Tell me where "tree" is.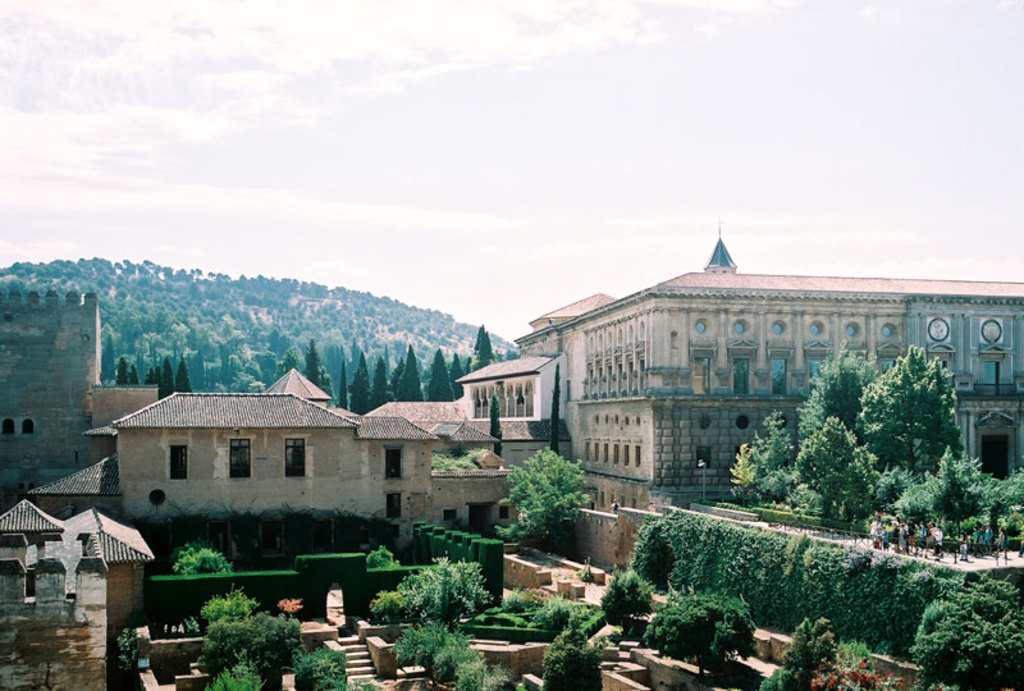
"tree" is at x1=169 y1=539 x2=233 y2=580.
